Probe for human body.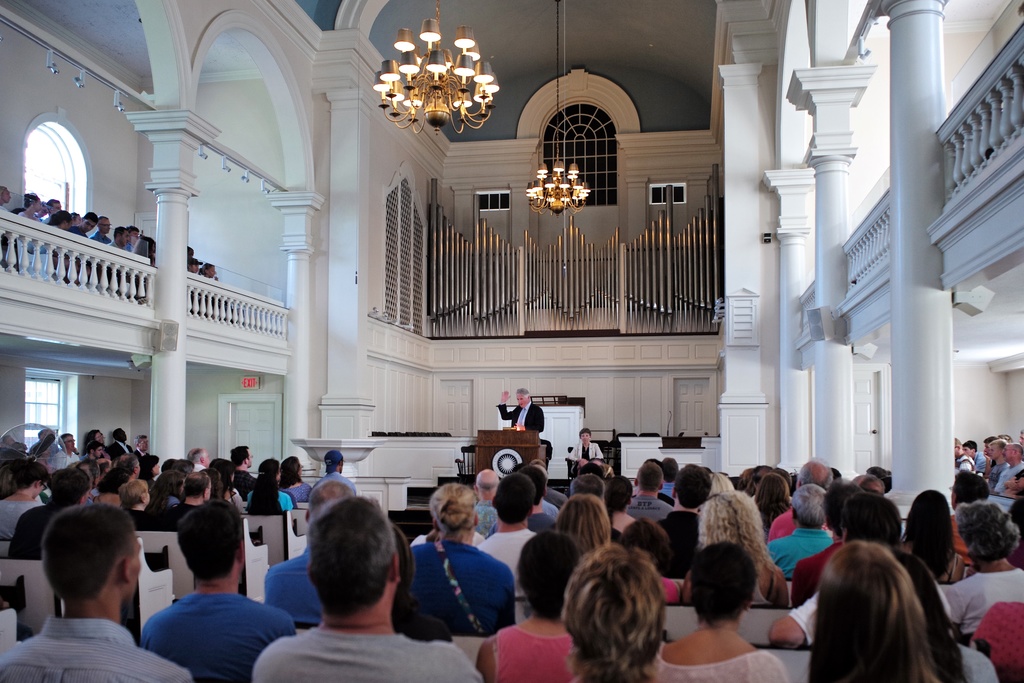
Probe result: detection(148, 502, 294, 682).
